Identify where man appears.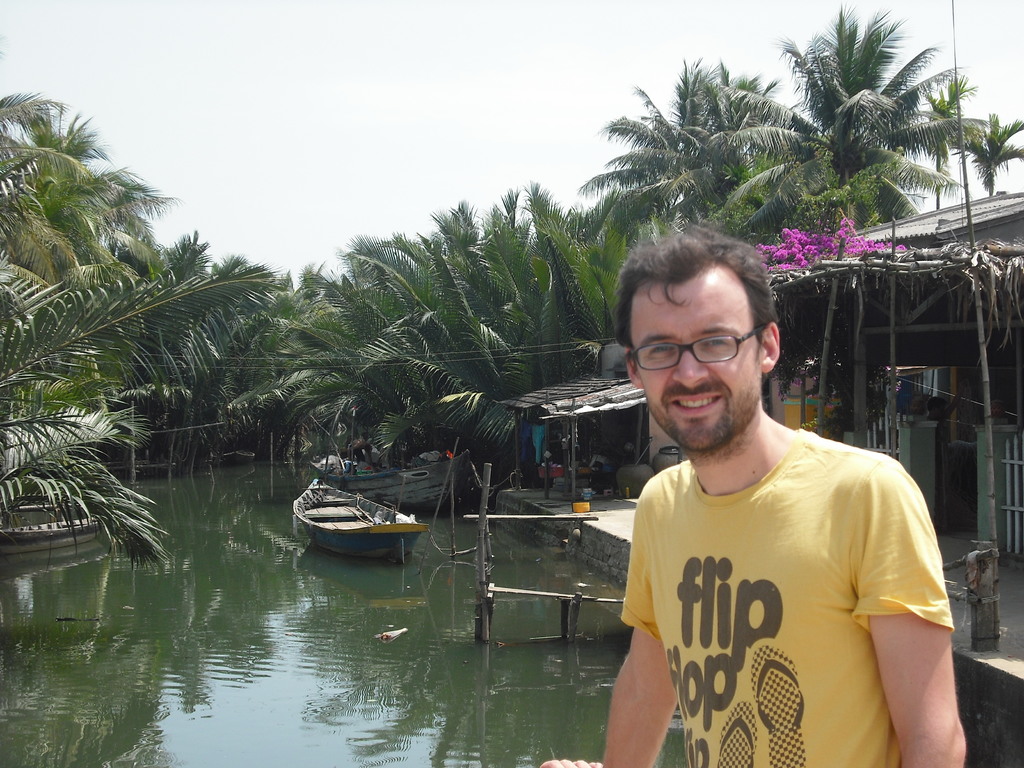
Appears at [536,230,975,767].
